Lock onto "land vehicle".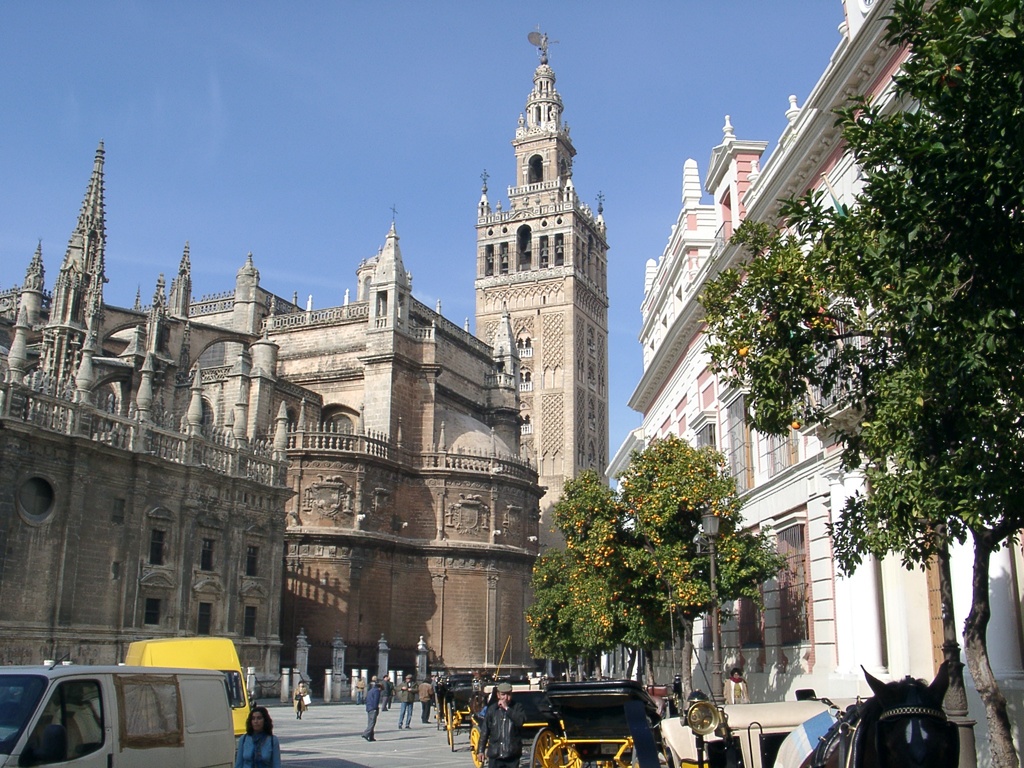
Locked: [left=473, top=669, right=674, bottom=767].
